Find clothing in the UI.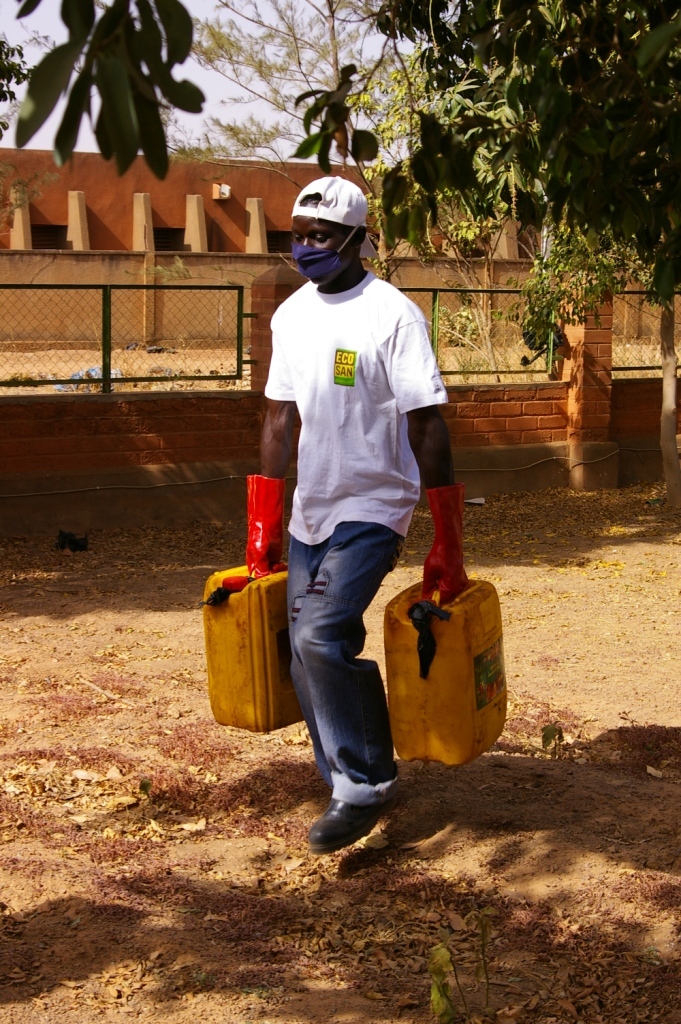
UI element at (x1=253, y1=168, x2=456, y2=738).
